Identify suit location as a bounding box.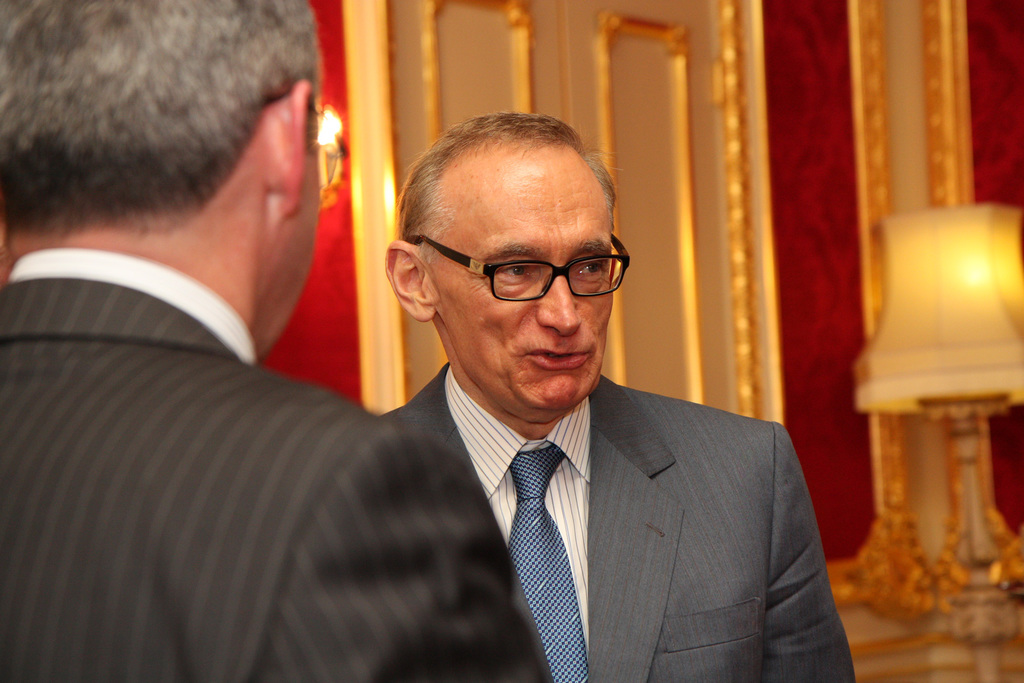
381/288/881/677.
